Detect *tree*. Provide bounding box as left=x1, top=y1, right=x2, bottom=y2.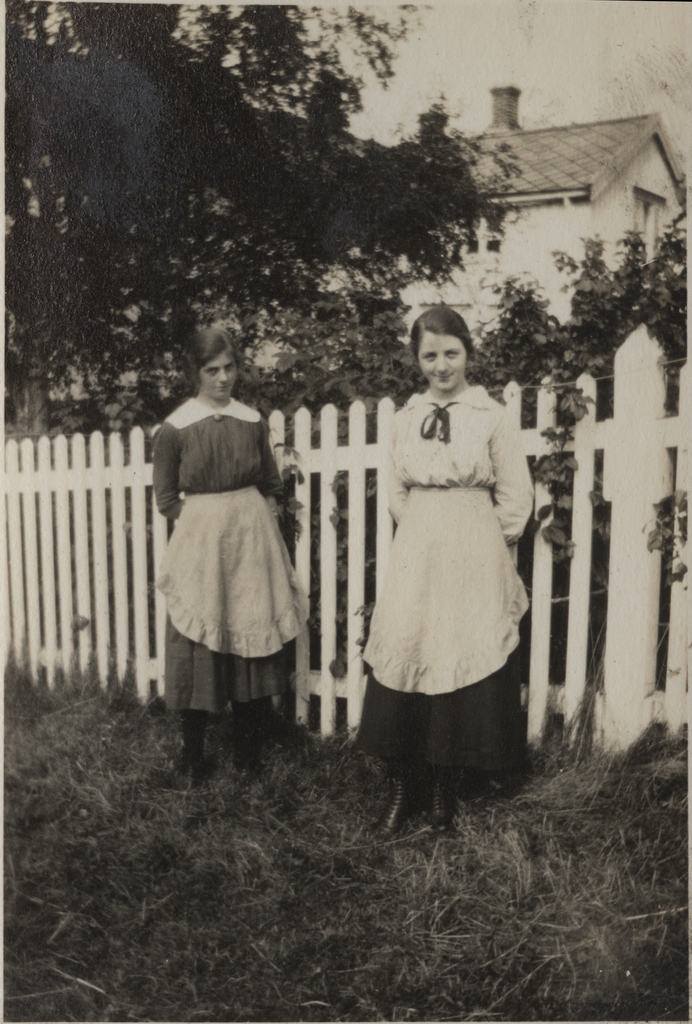
left=0, top=0, right=524, bottom=432.
